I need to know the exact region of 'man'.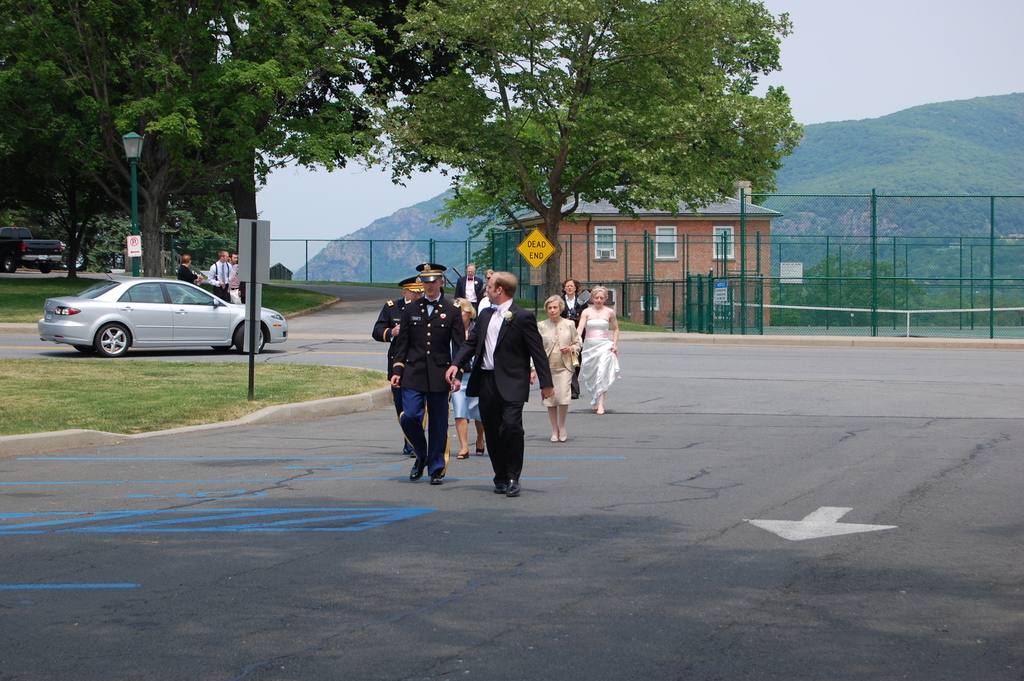
Region: select_region(223, 250, 243, 304).
